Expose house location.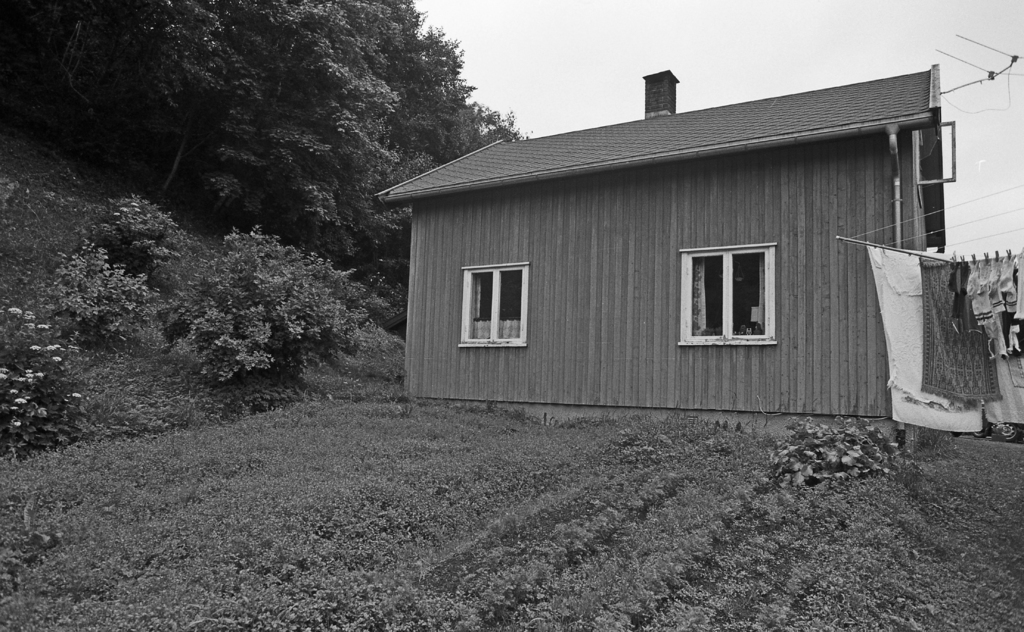
Exposed at (404, 47, 959, 447).
